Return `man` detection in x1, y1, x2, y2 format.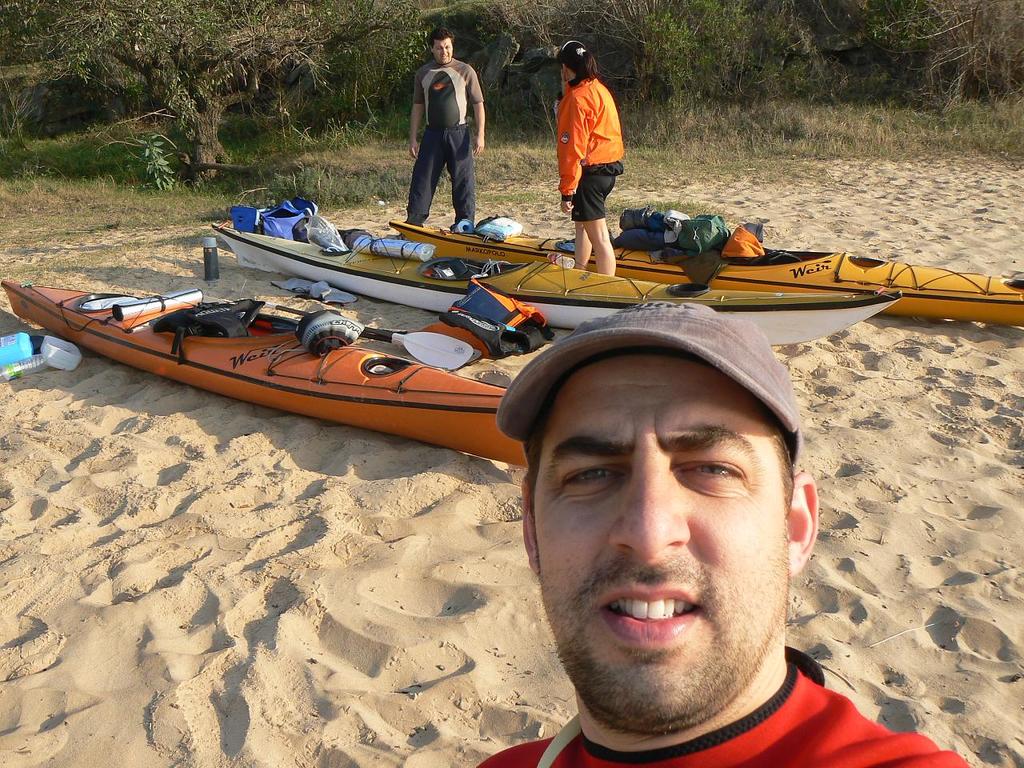
469, 295, 978, 767.
